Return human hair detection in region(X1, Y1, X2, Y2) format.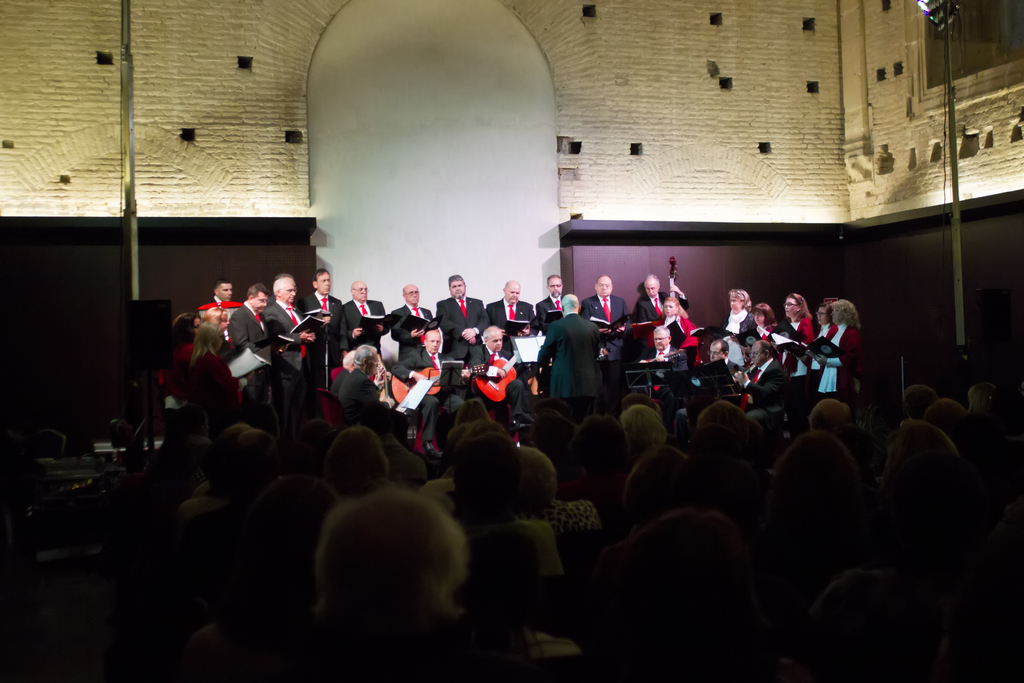
region(694, 399, 751, 454).
